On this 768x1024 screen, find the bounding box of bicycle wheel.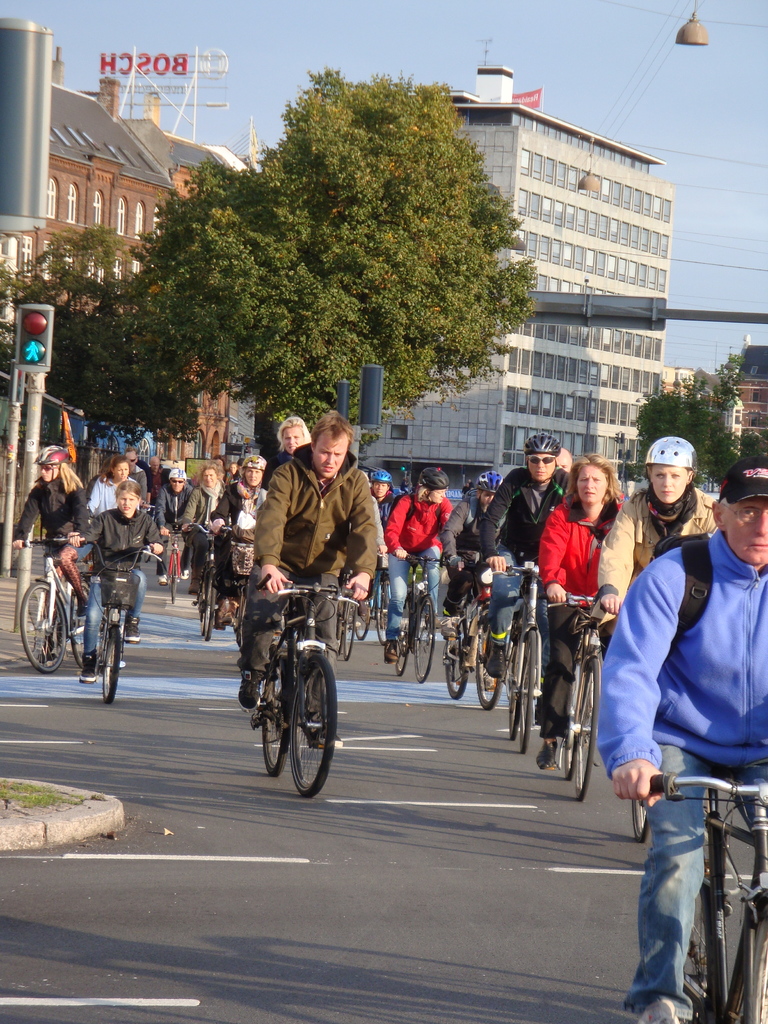
Bounding box: {"left": 518, "top": 632, "right": 537, "bottom": 754}.
